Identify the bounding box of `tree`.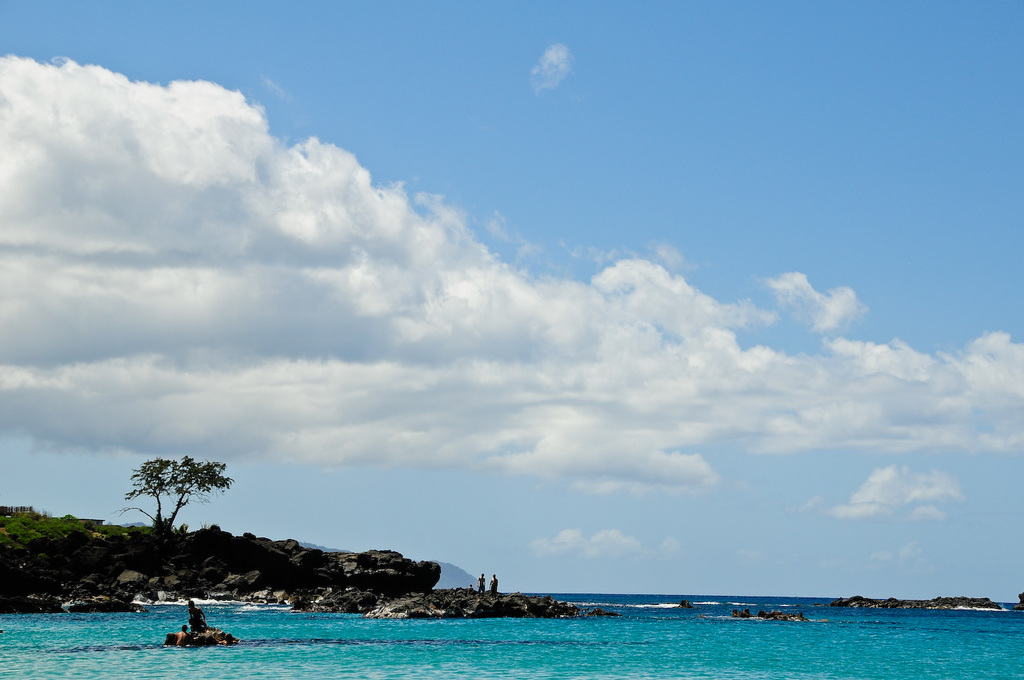
[x1=110, y1=456, x2=238, y2=544].
